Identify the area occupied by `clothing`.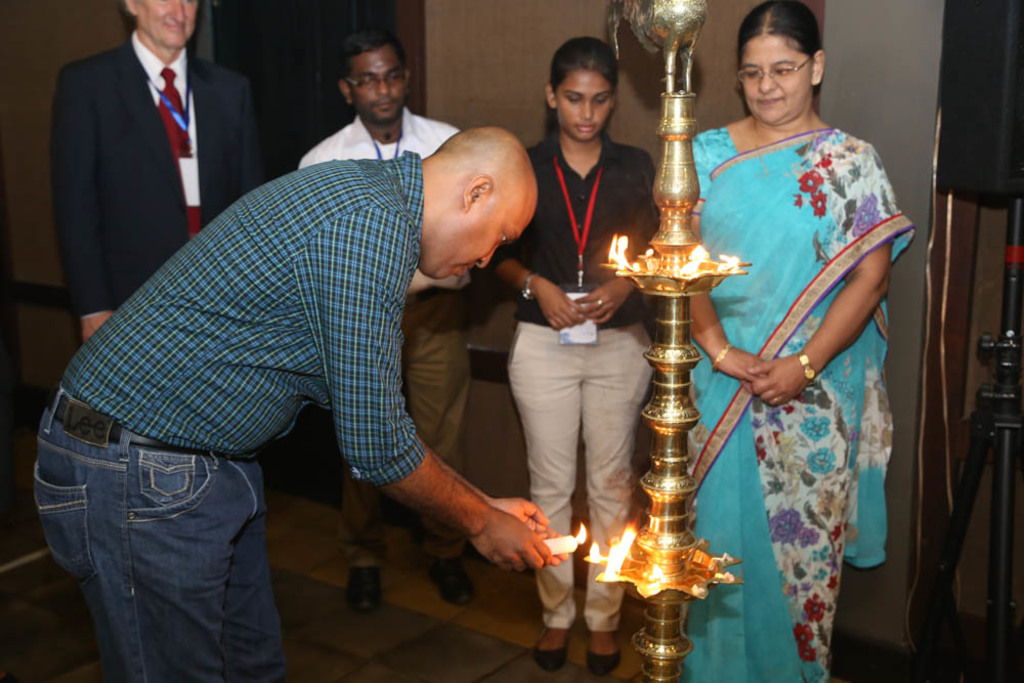
Area: l=698, t=74, r=897, b=631.
